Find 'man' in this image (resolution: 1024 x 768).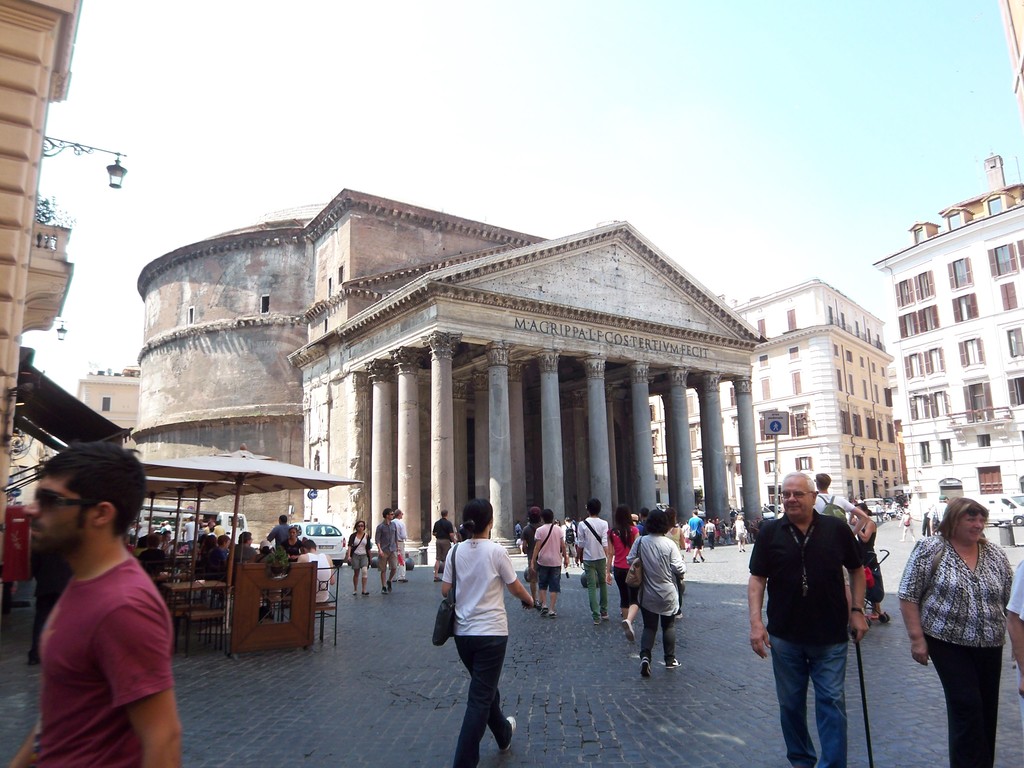
select_region(733, 513, 747, 550).
